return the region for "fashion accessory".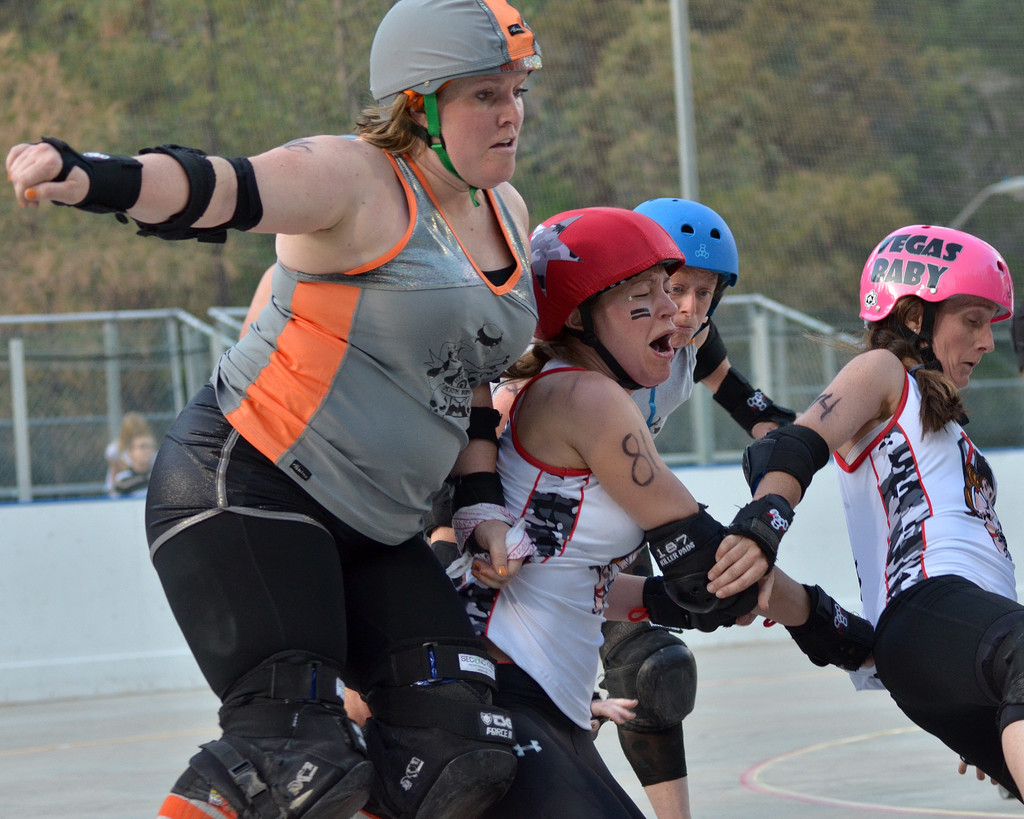
[left=472, top=566, right=475, bottom=569].
